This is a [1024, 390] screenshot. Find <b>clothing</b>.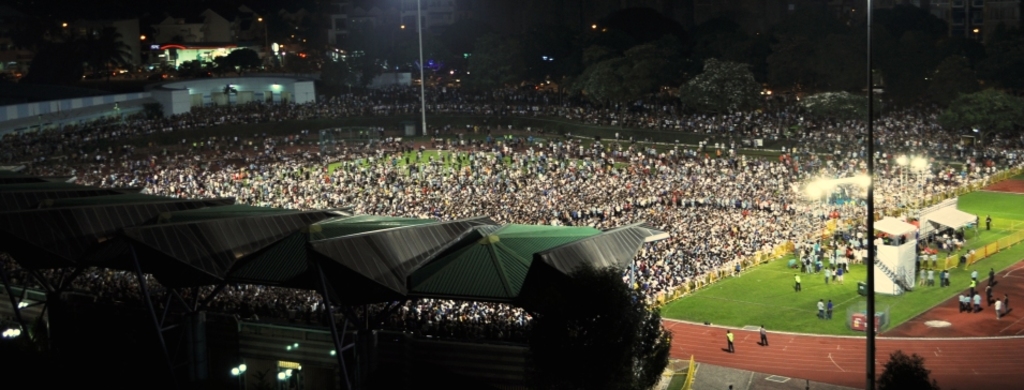
Bounding box: 966:297:969:309.
